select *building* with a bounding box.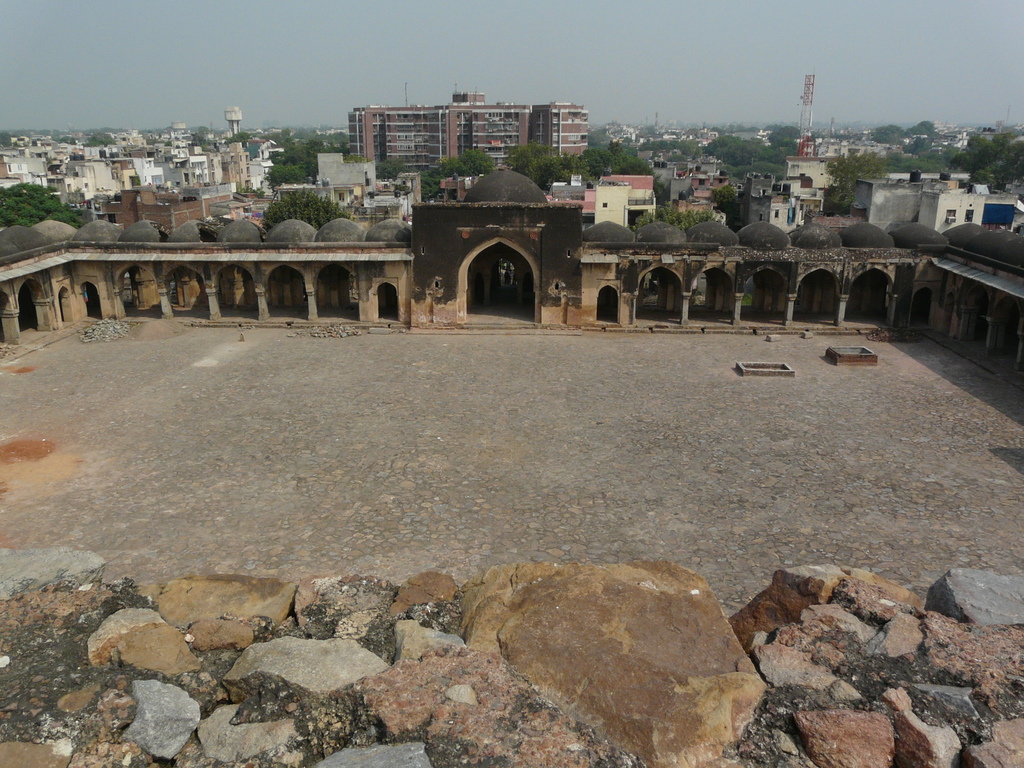
bbox=(347, 91, 589, 176).
